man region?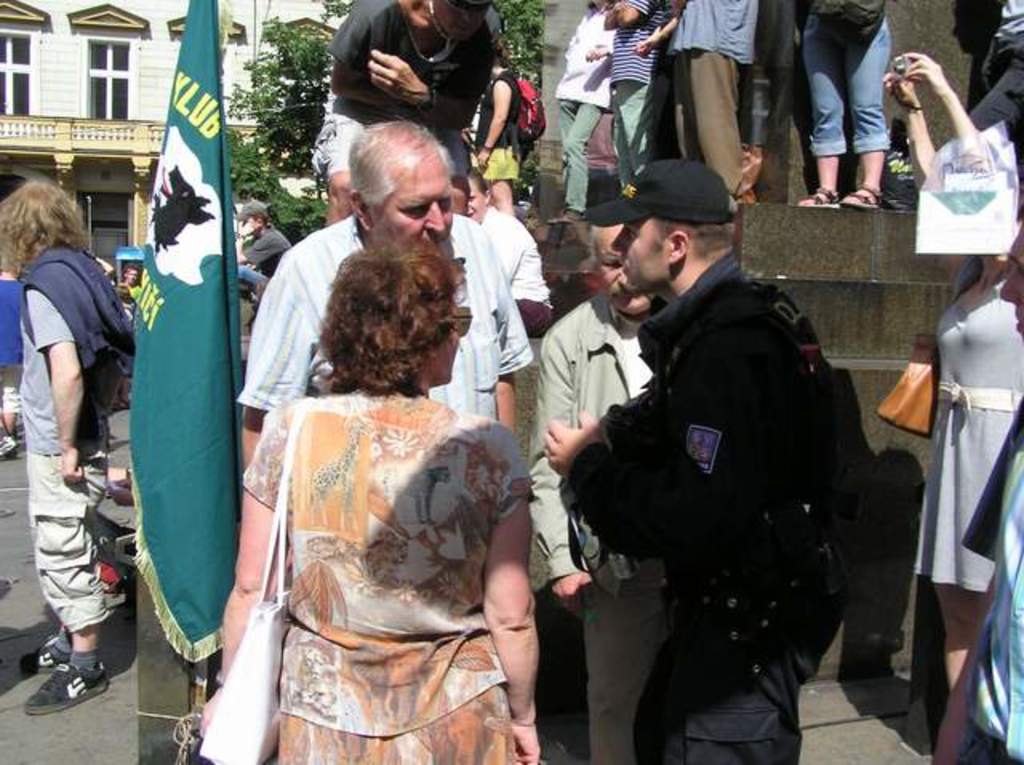
14/181/158/709
